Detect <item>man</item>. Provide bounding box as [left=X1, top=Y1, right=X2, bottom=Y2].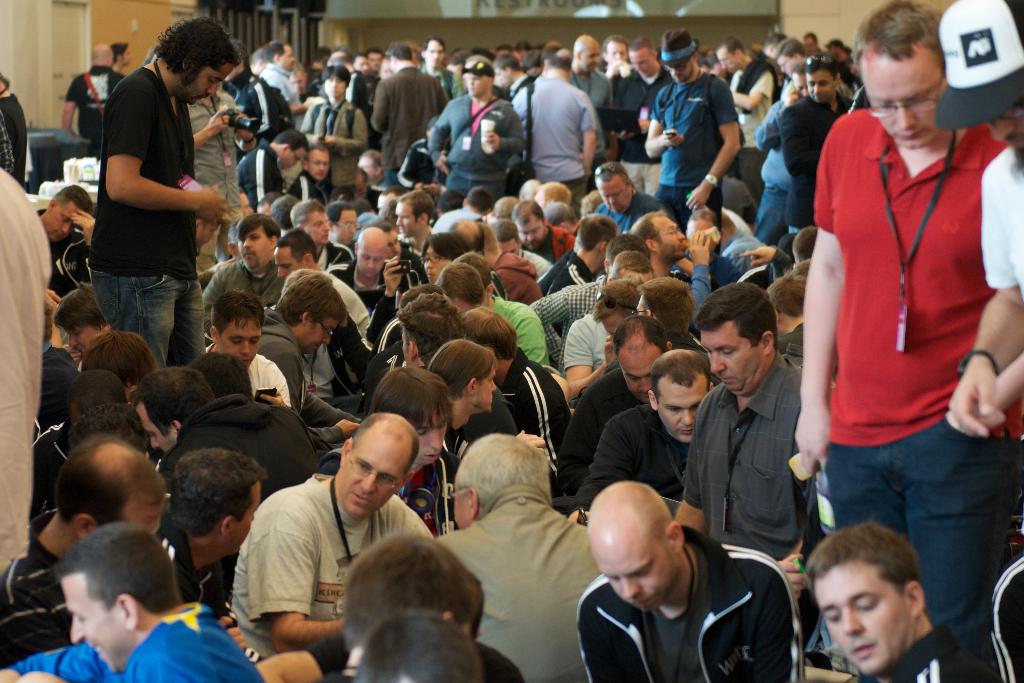
[left=18, top=185, right=102, bottom=320].
